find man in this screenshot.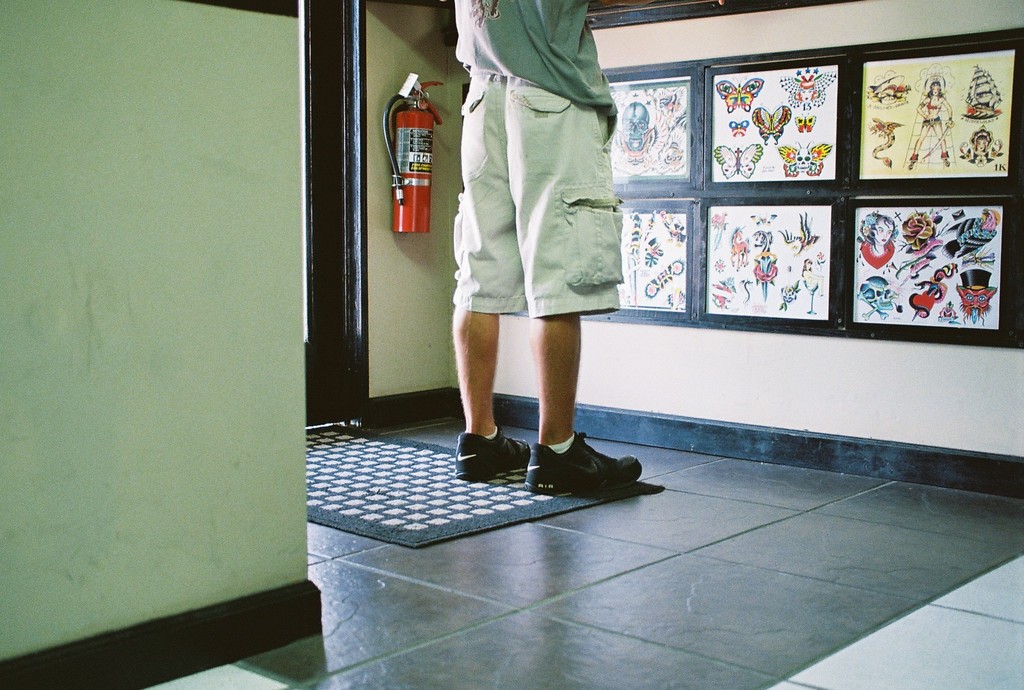
The bounding box for man is bbox=(446, 17, 646, 493).
